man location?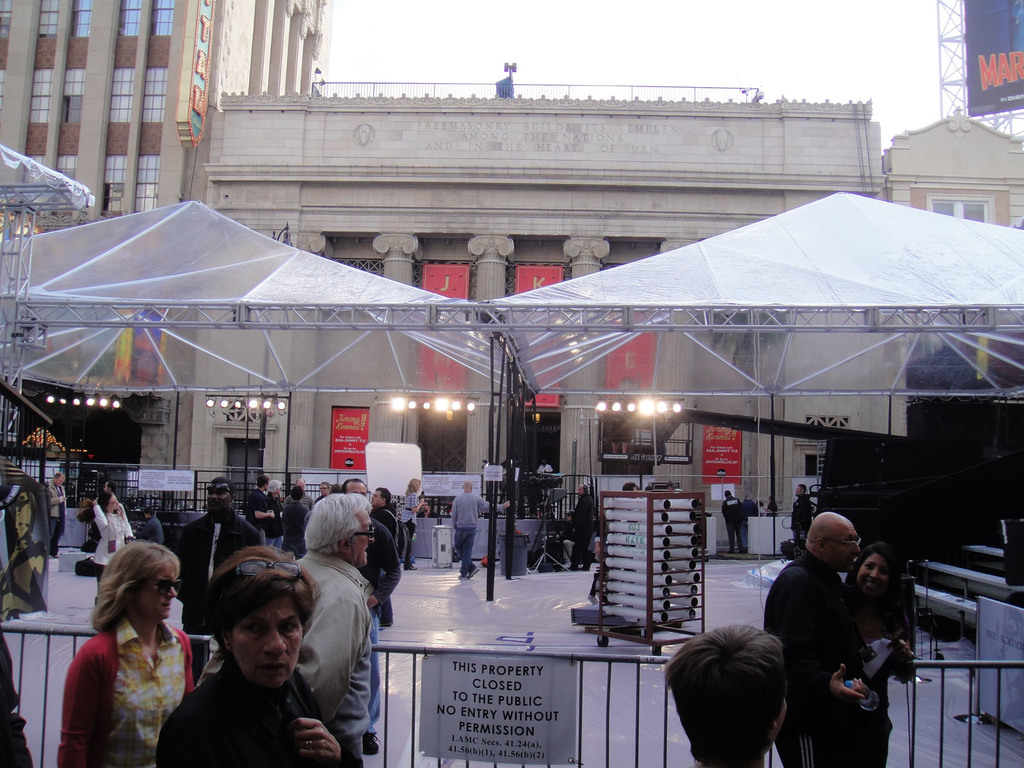
81,482,129,544
